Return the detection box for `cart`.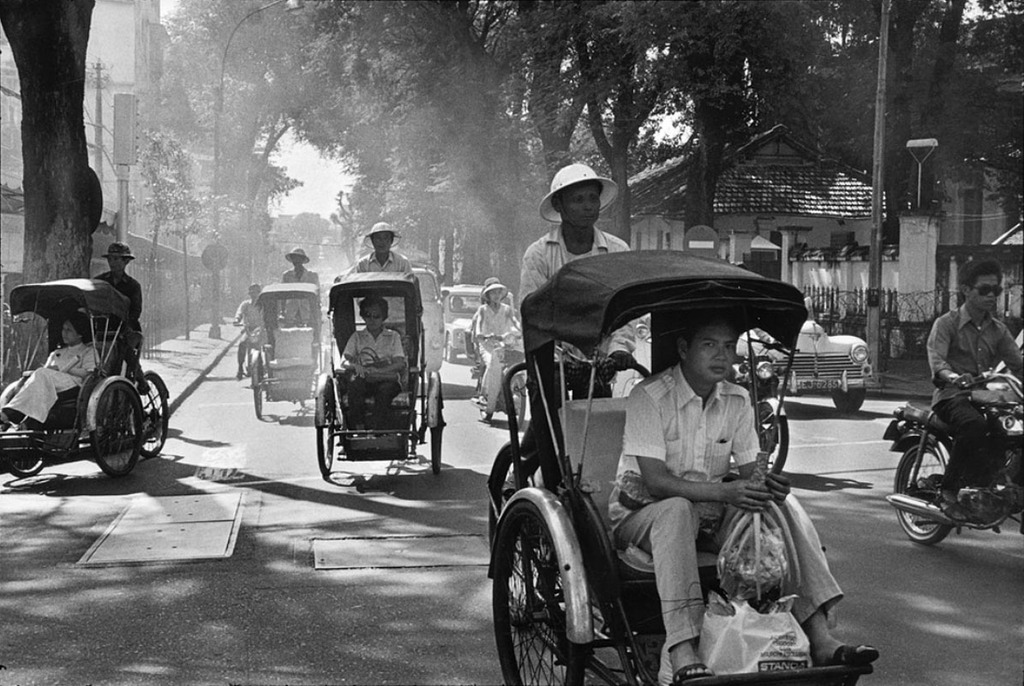
{"left": 315, "top": 273, "right": 446, "bottom": 476}.
